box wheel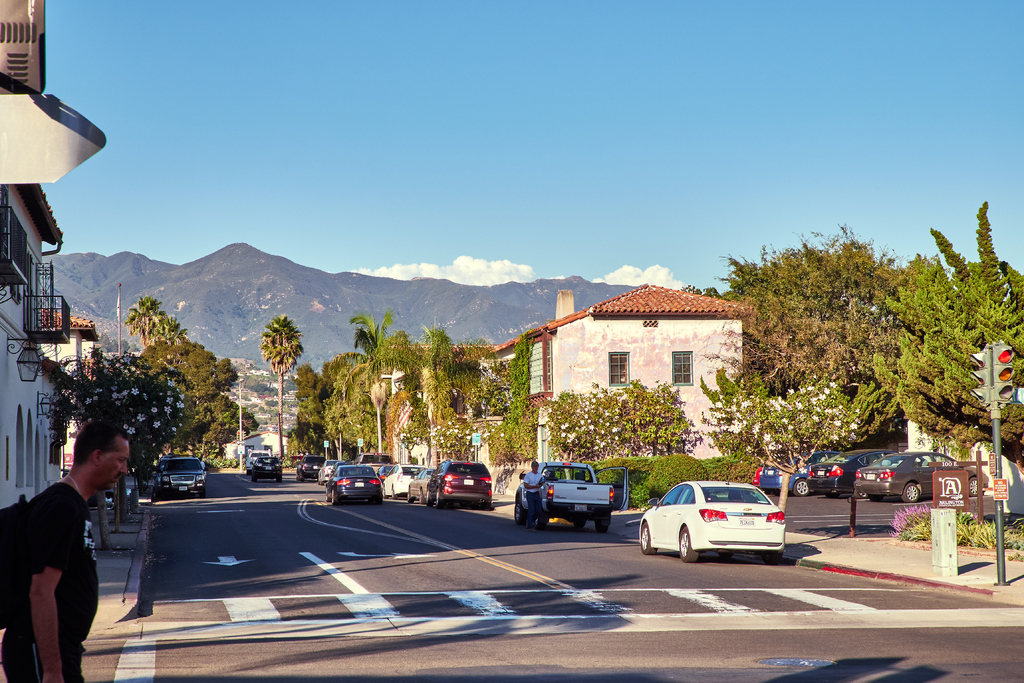
{"x1": 577, "y1": 518, "x2": 585, "y2": 534}
